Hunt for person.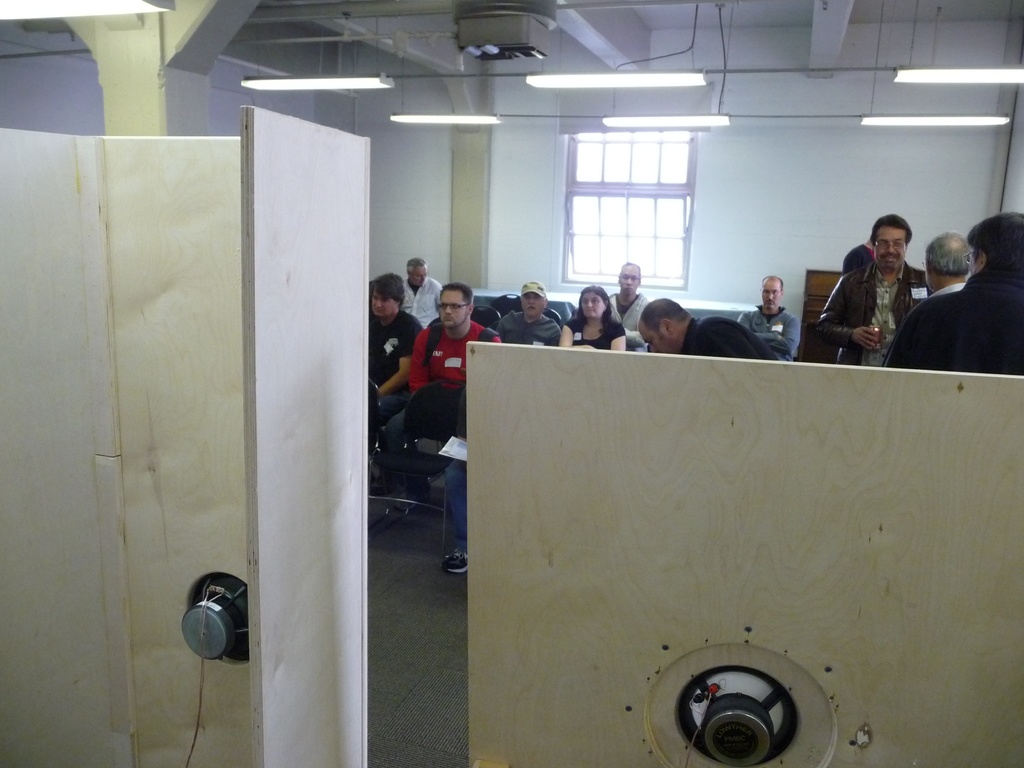
Hunted down at {"x1": 815, "y1": 209, "x2": 934, "y2": 365}.
